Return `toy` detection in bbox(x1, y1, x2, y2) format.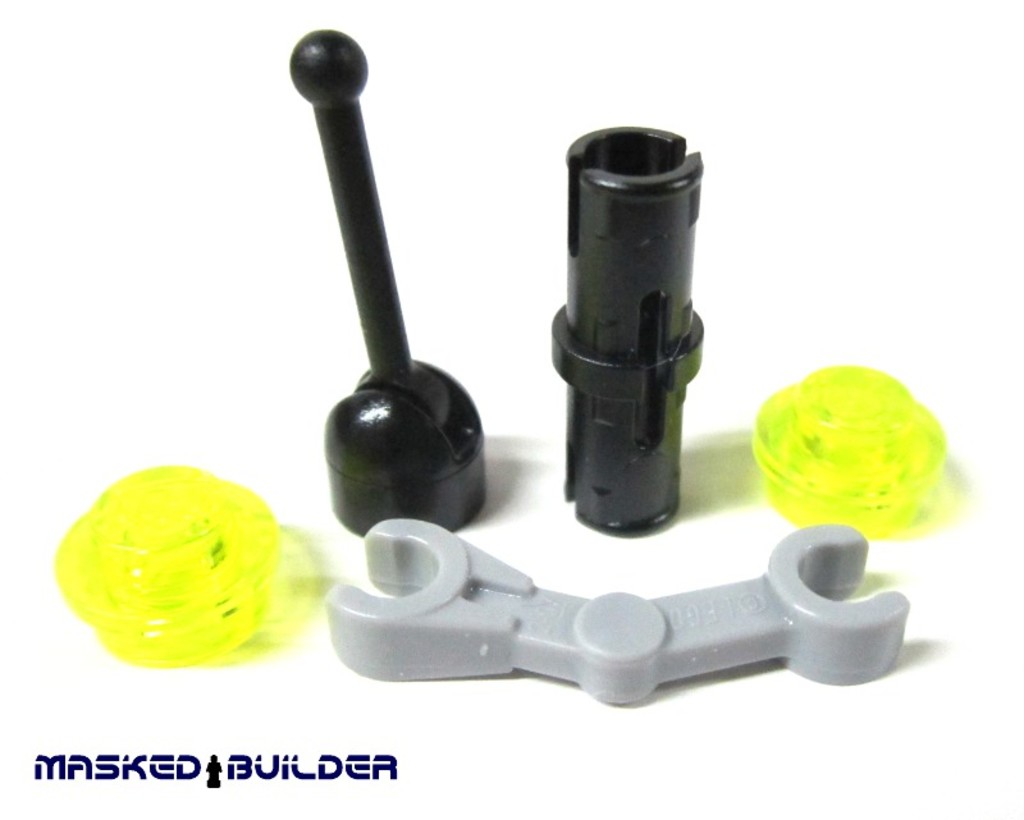
bbox(46, 467, 283, 665).
